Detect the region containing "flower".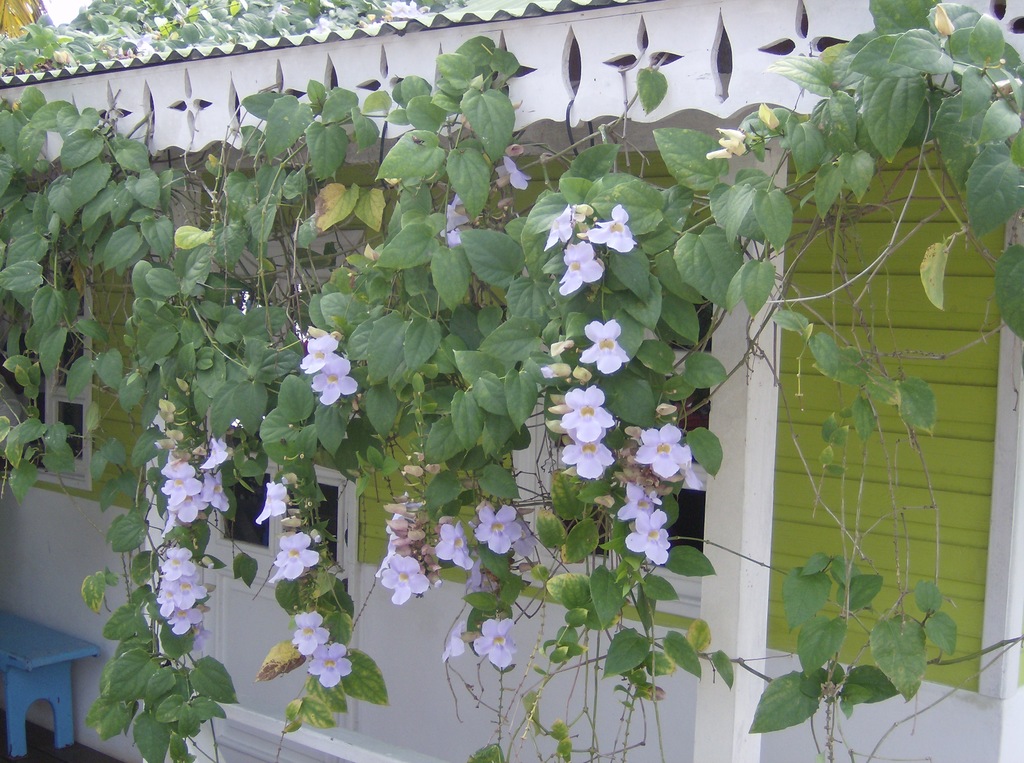
region(581, 318, 629, 376).
